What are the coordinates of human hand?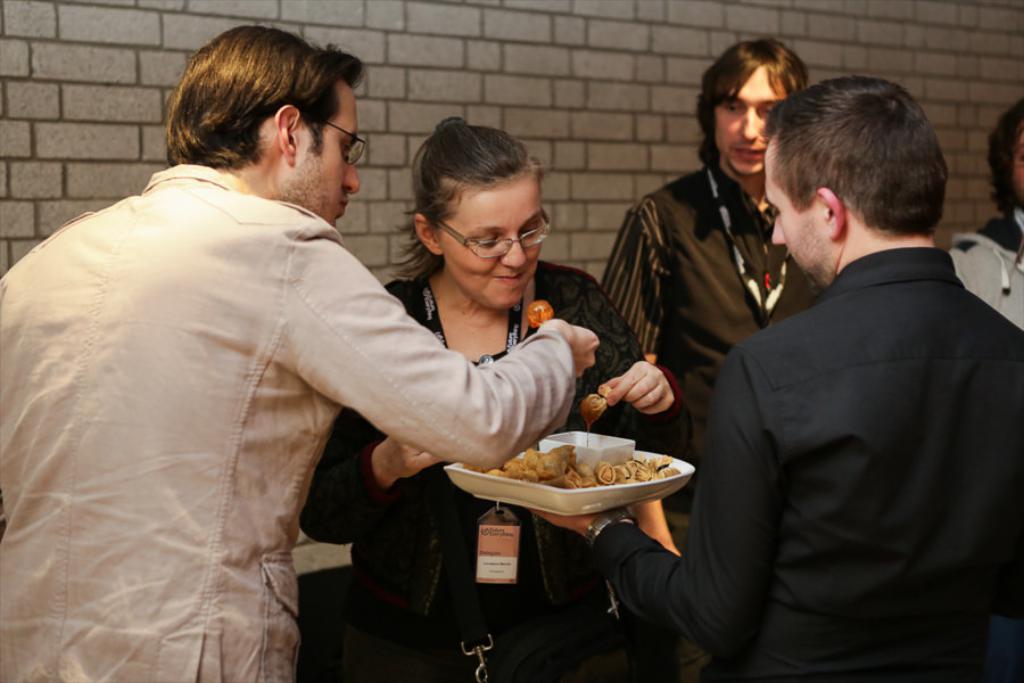
(532,318,600,380).
